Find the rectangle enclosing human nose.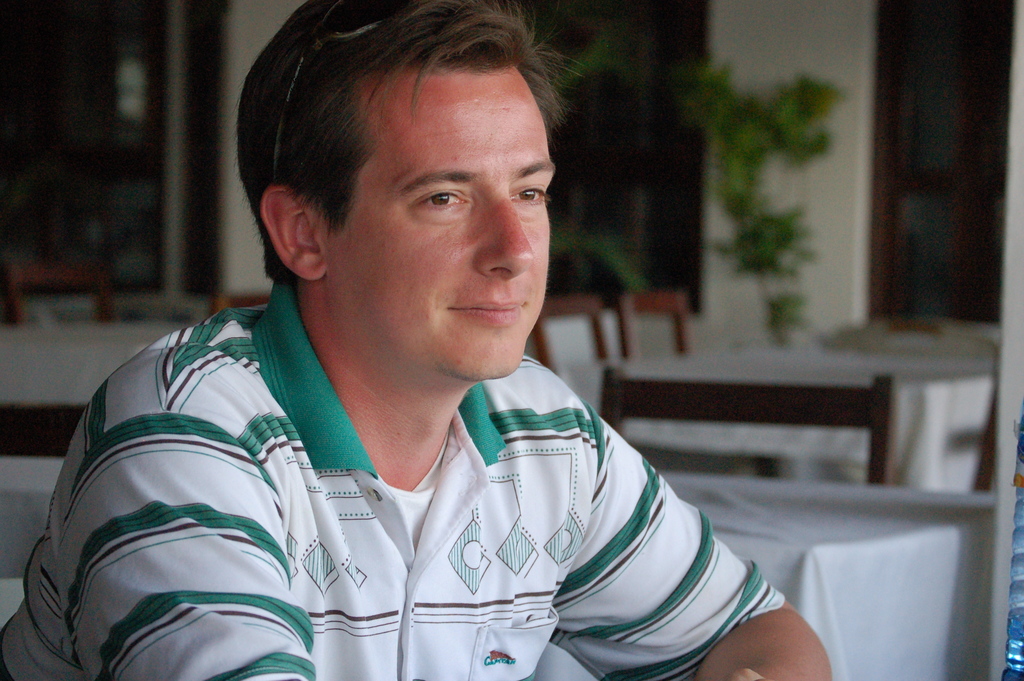
bbox(471, 192, 534, 280).
